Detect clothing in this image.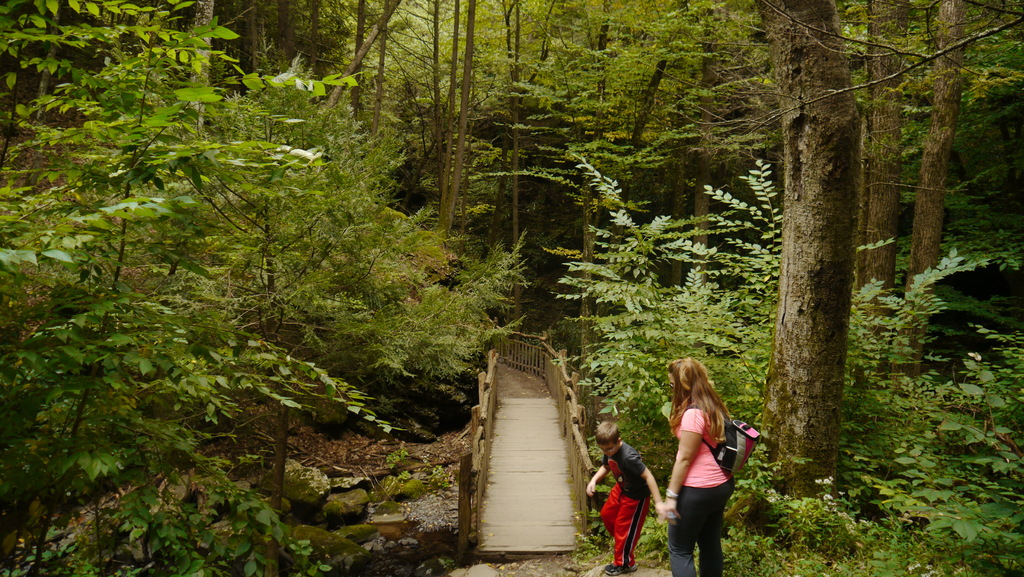
Detection: pyautogui.locateOnScreen(597, 438, 643, 551).
